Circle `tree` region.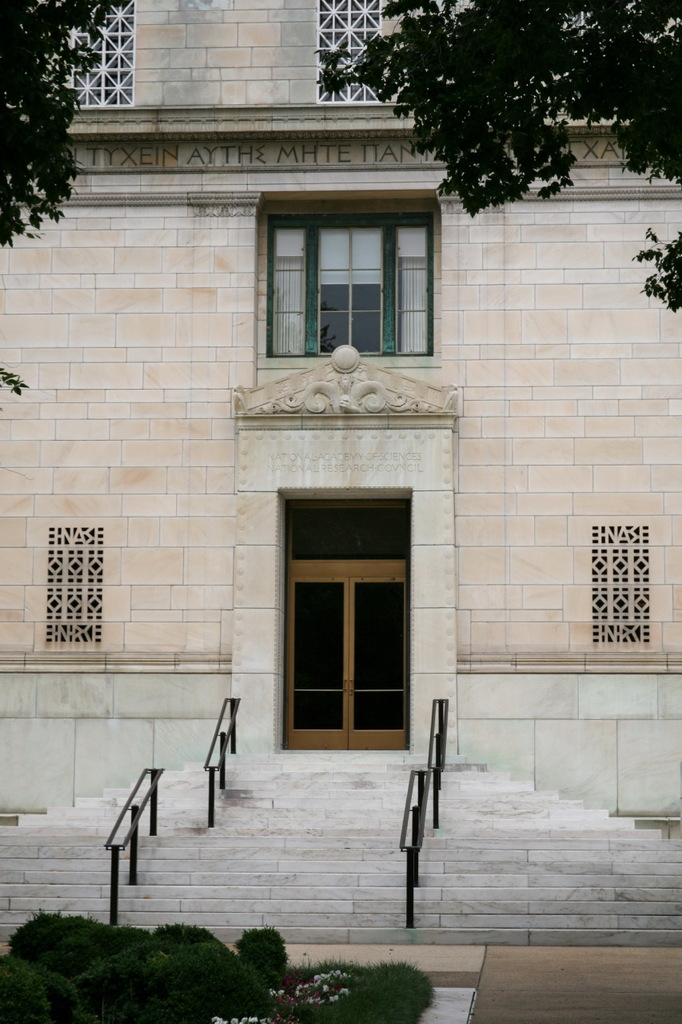
Region: box(0, 0, 147, 249).
